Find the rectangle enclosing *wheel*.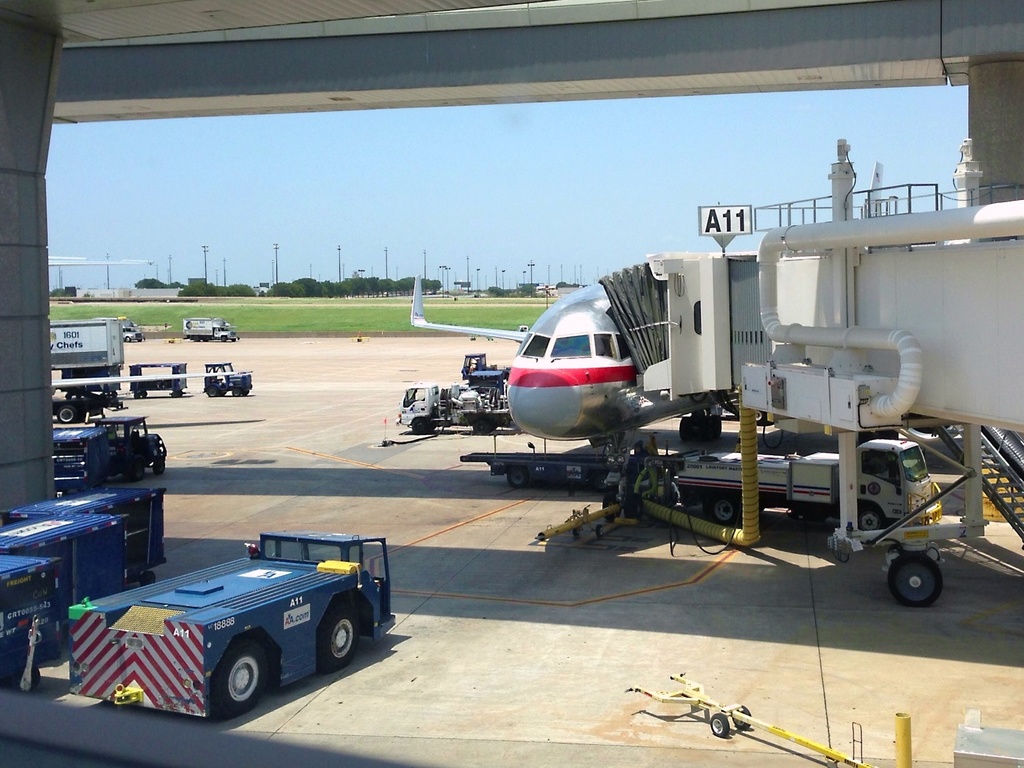
(x1=232, y1=384, x2=249, y2=397).
